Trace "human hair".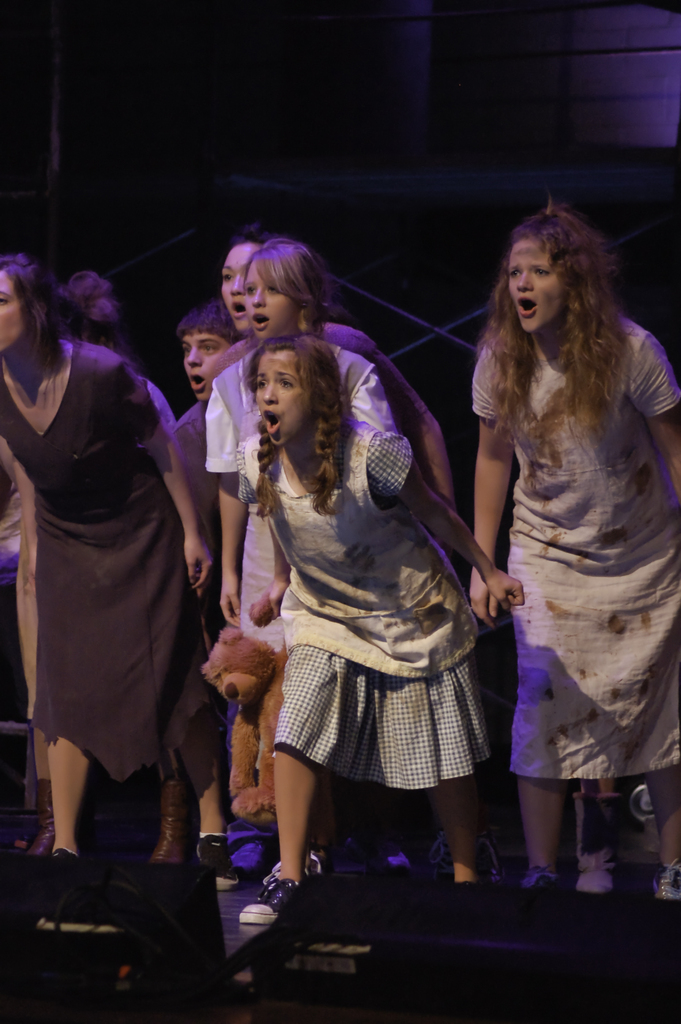
Traced to bbox=[58, 269, 124, 344].
